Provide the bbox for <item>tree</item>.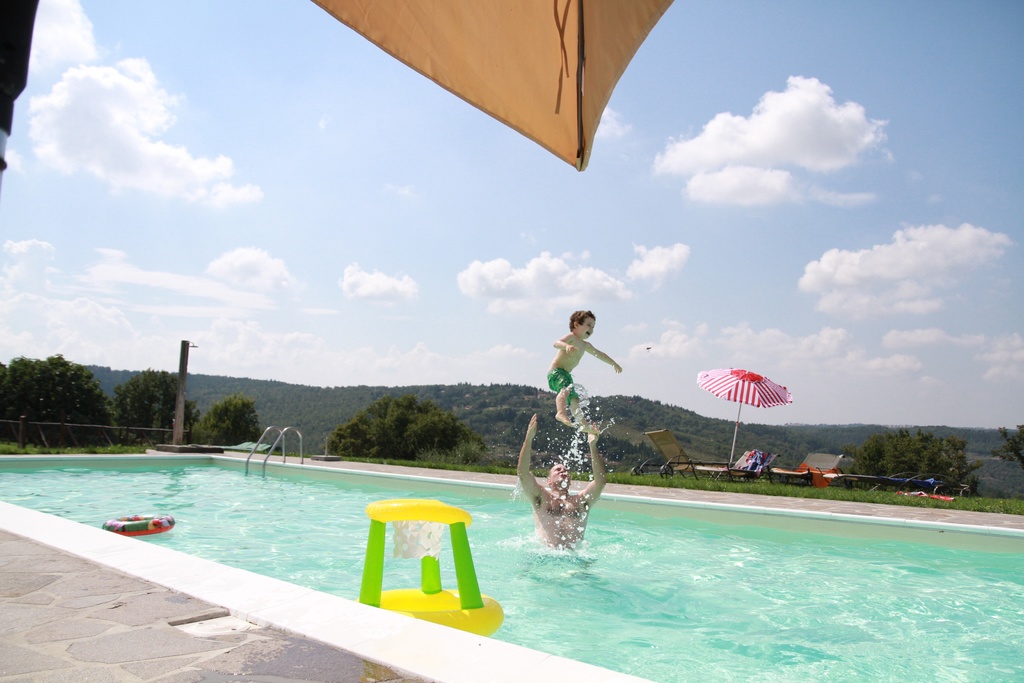
(845, 434, 984, 499).
